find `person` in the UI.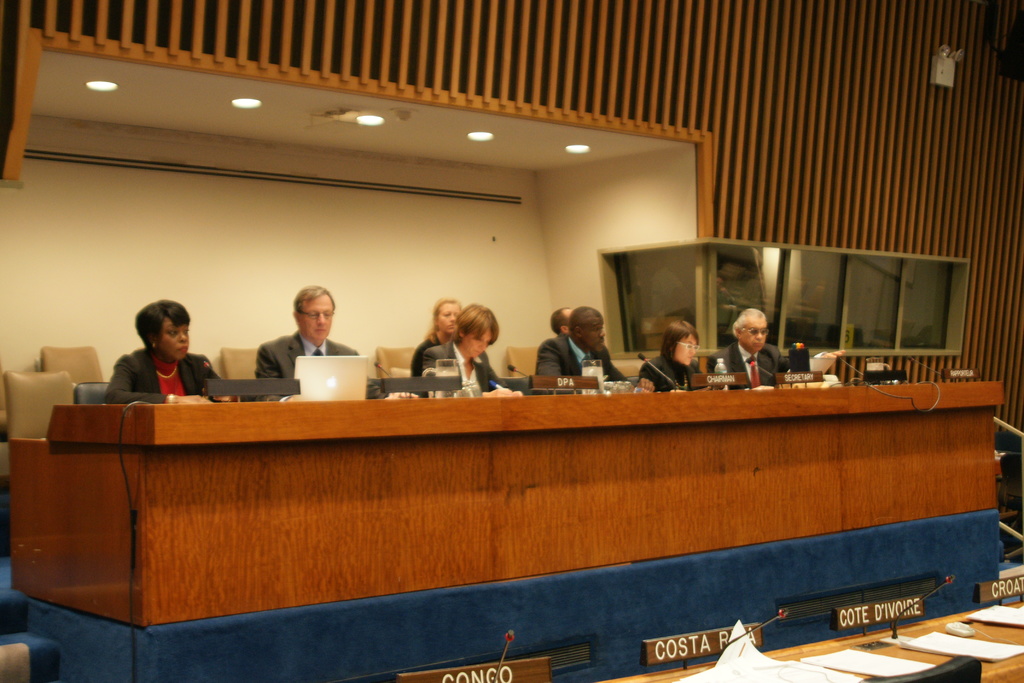
UI element at (419, 299, 525, 397).
